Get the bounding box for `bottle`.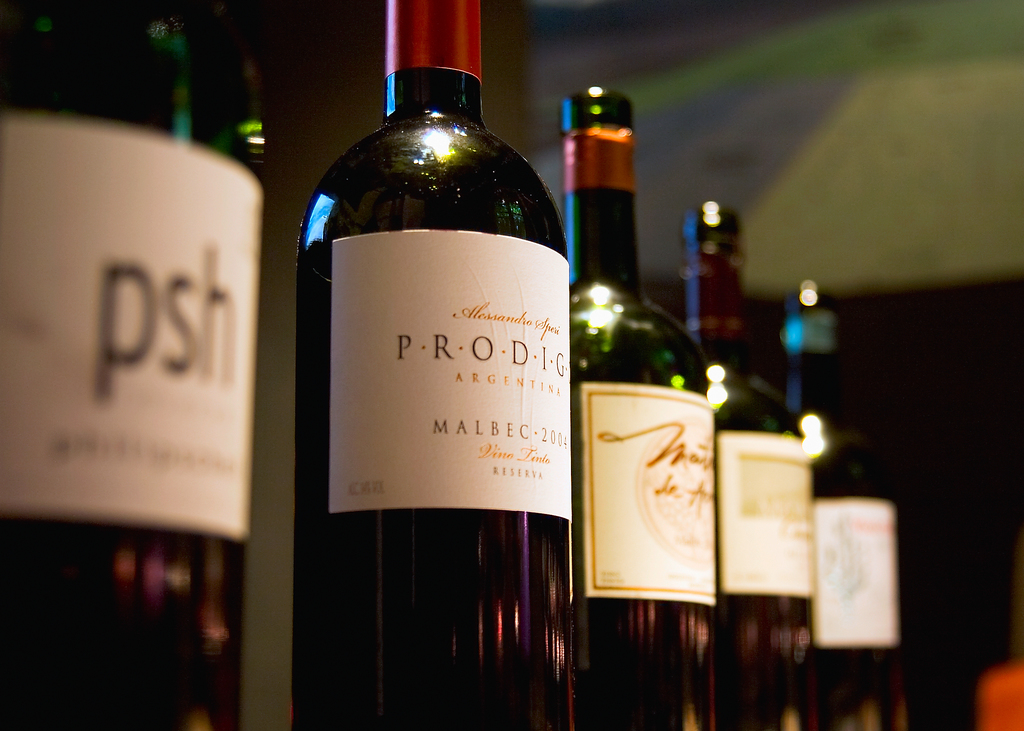
(left=287, top=0, right=572, bottom=730).
